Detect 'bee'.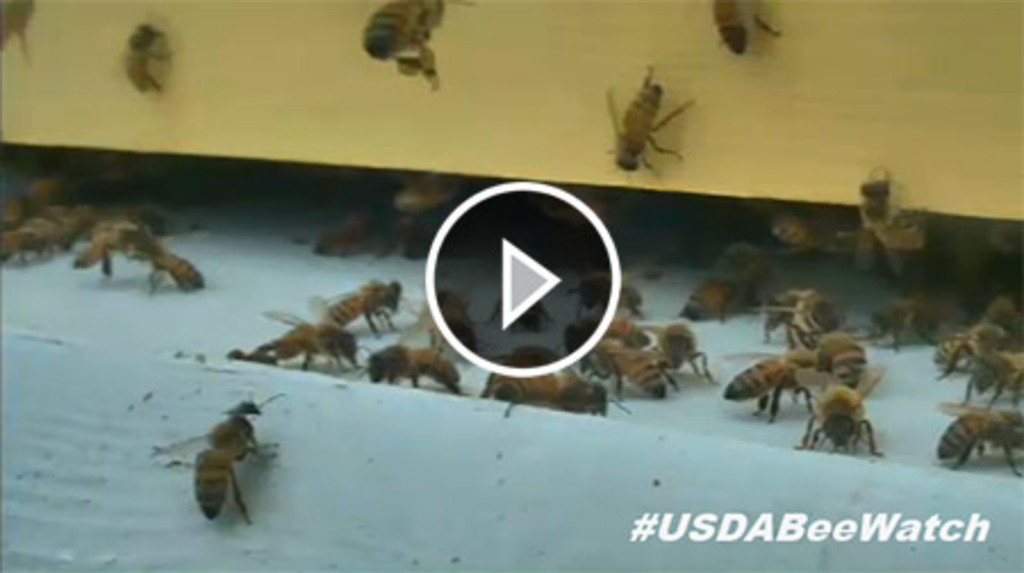
Detected at (951, 352, 1022, 412).
